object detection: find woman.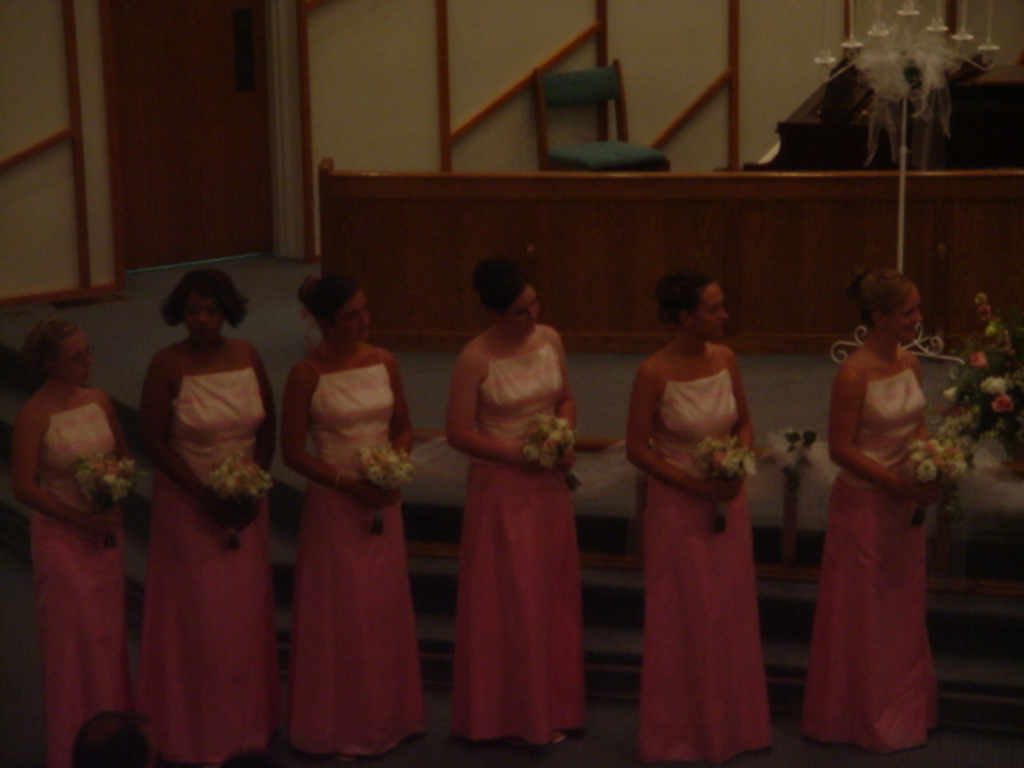
{"left": 450, "top": 254, "right": 587, "bottom": 758}.
